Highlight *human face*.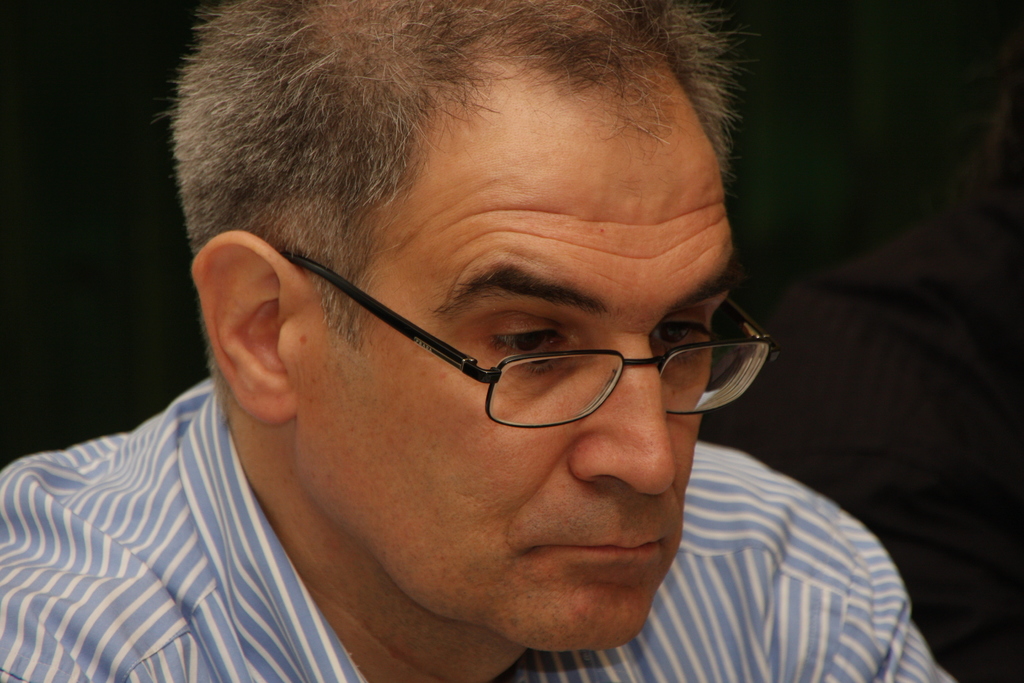
Highlighted region: BBox(344, 104, 739, 648).
